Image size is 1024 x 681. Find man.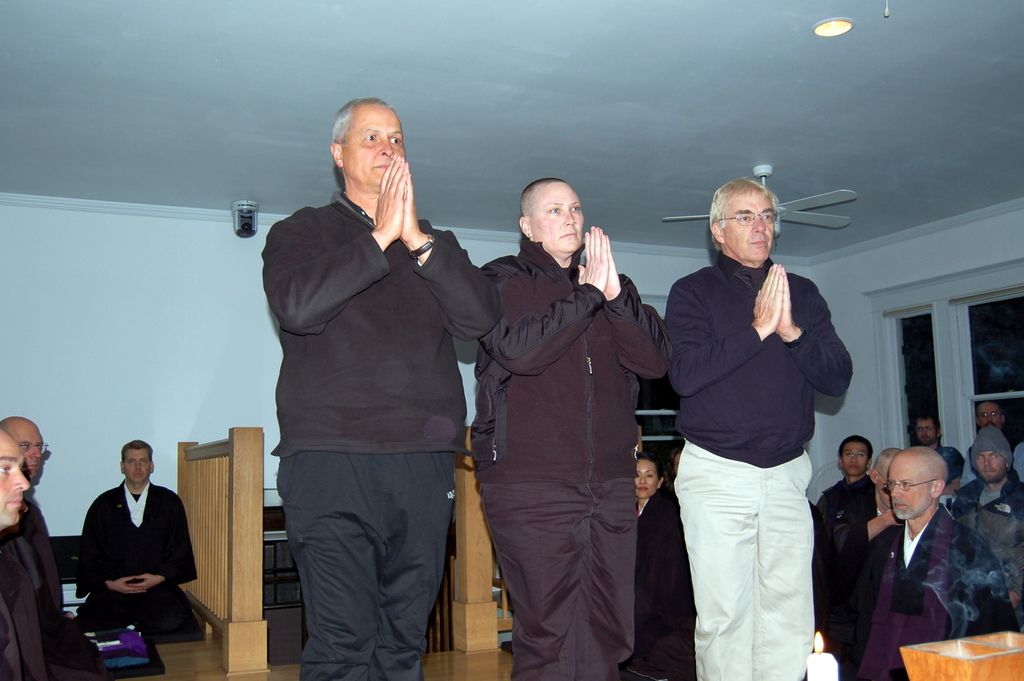
bbox=(669, 178, 854, 680).
